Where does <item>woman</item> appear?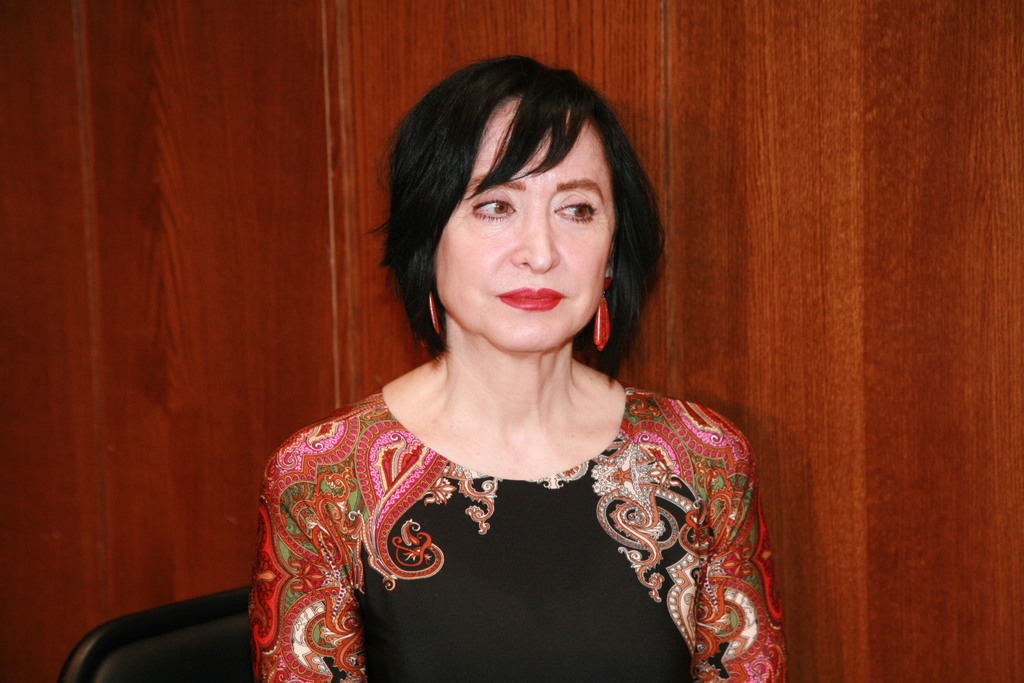
Appears at box(235, 60, 783, 682).
